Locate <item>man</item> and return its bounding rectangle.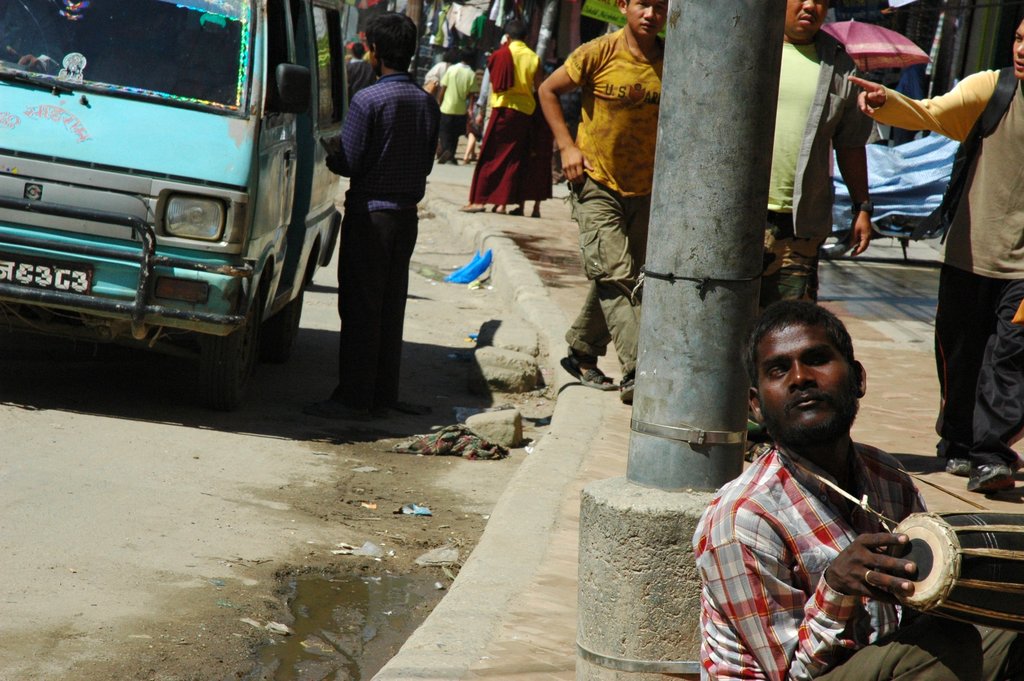
(751, 0, 876, 455).
